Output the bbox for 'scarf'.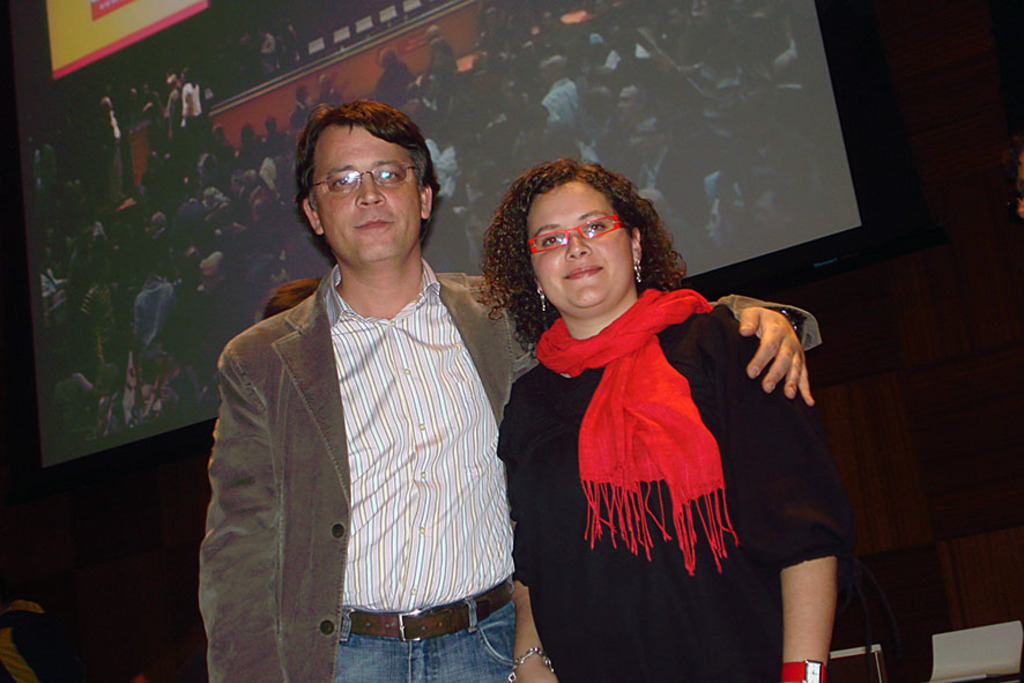
locate(534, 283, 756, 577).
